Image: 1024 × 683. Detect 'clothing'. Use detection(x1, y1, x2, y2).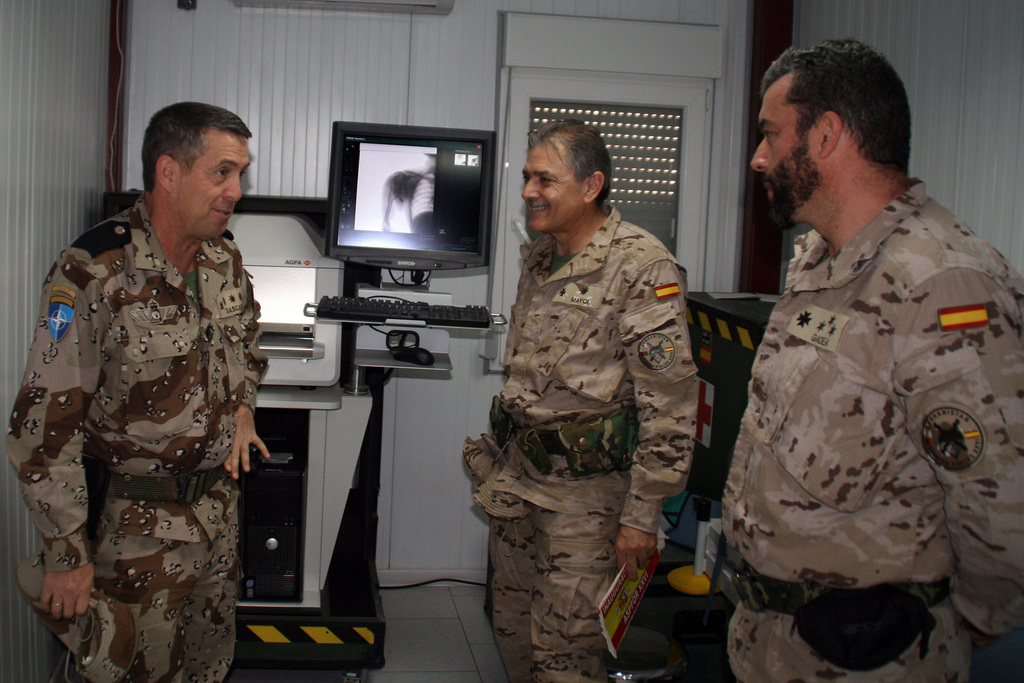
detection(1, 193, 248, 682).
